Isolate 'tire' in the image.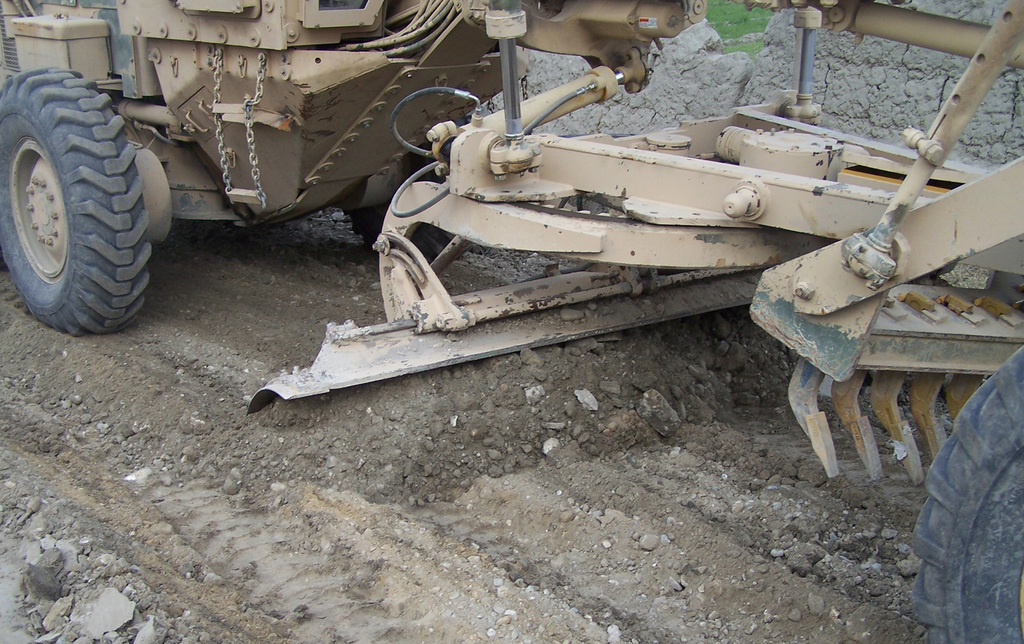
Isolated region: bbox=(911, 341, 1023, 643).
